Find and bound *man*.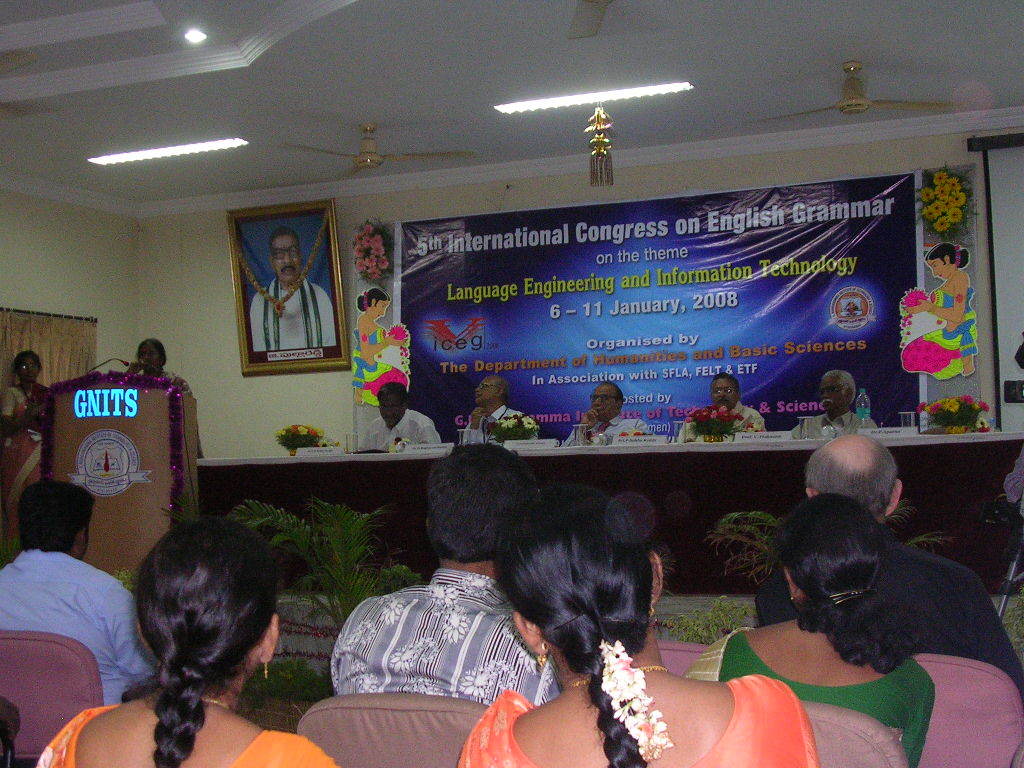
Bound: rect(454, 367, 528, 443).
